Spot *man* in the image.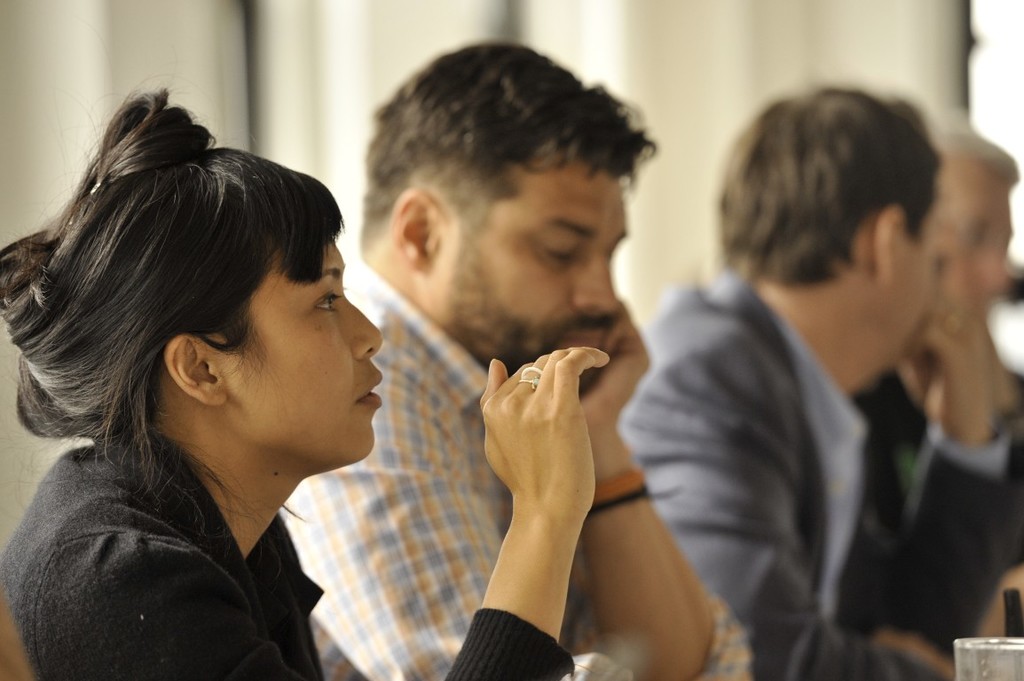
*man* found at crop(851, 110, 1023, 567).
